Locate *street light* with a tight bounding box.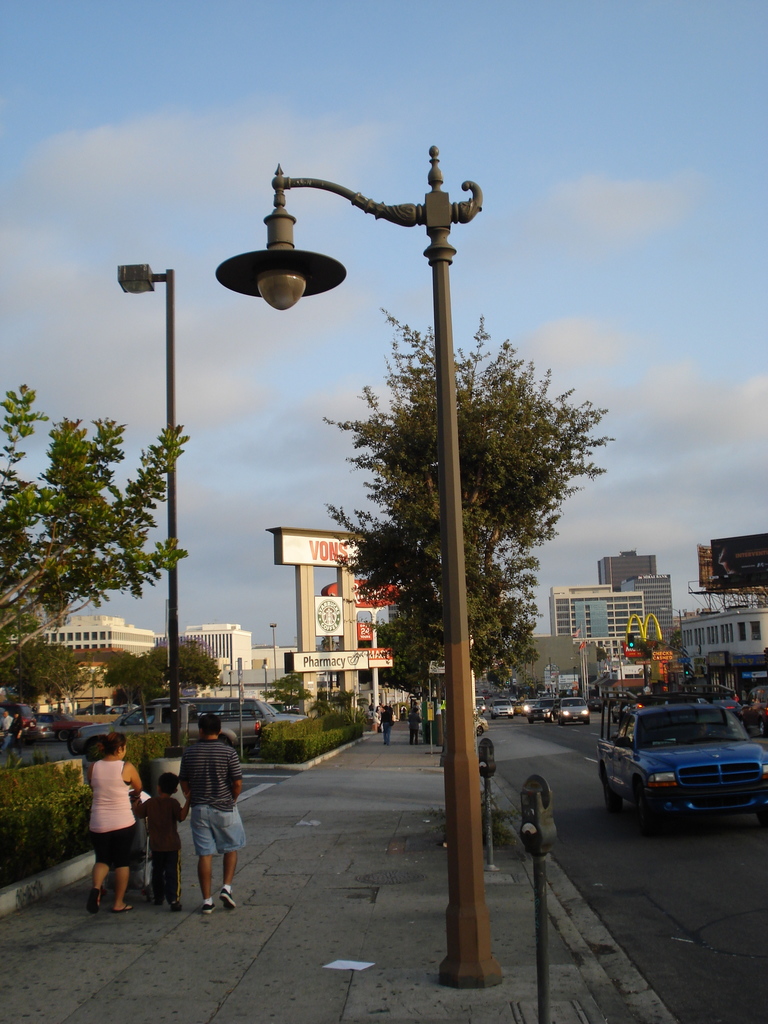
118,262,184,764.
